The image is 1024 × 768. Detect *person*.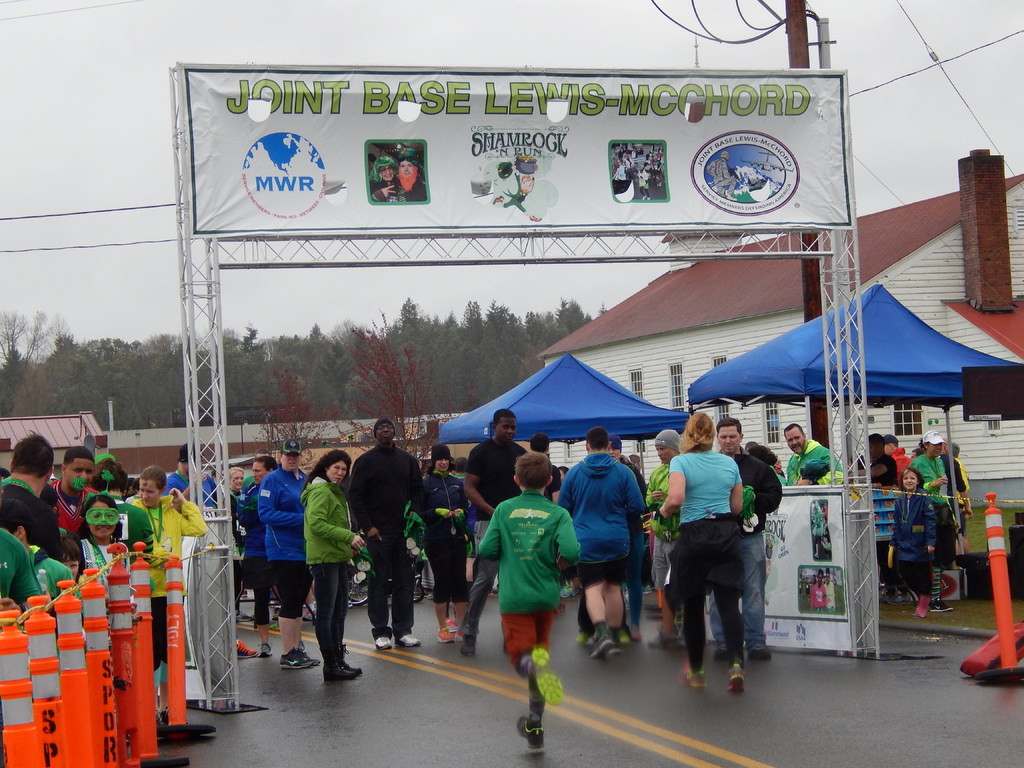
Detection: x1=652 y1=409 x2=742 y2=695.
